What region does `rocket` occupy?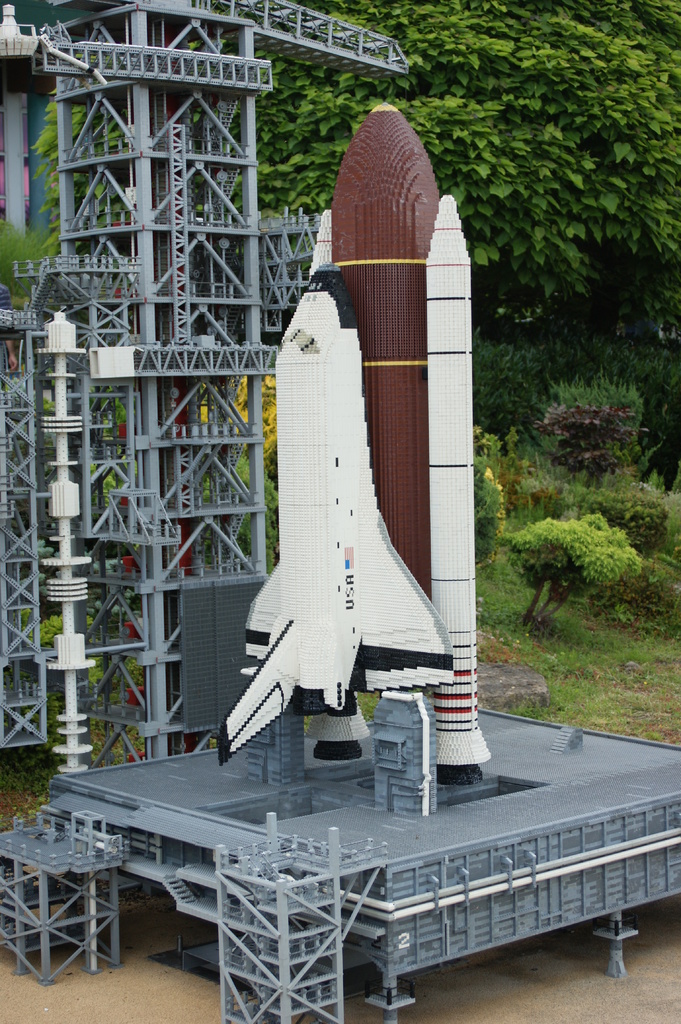
<bbox>254, 77, 493, 639</bbox>.
